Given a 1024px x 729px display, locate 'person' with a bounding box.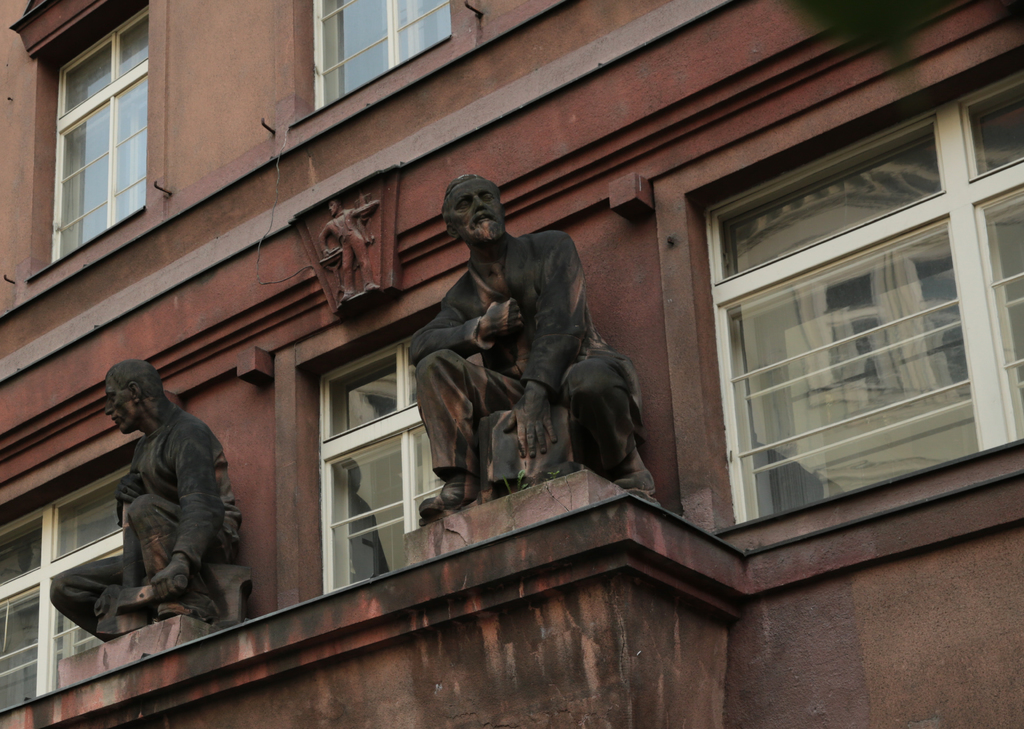
Located: 48, 358, 243, 626.
